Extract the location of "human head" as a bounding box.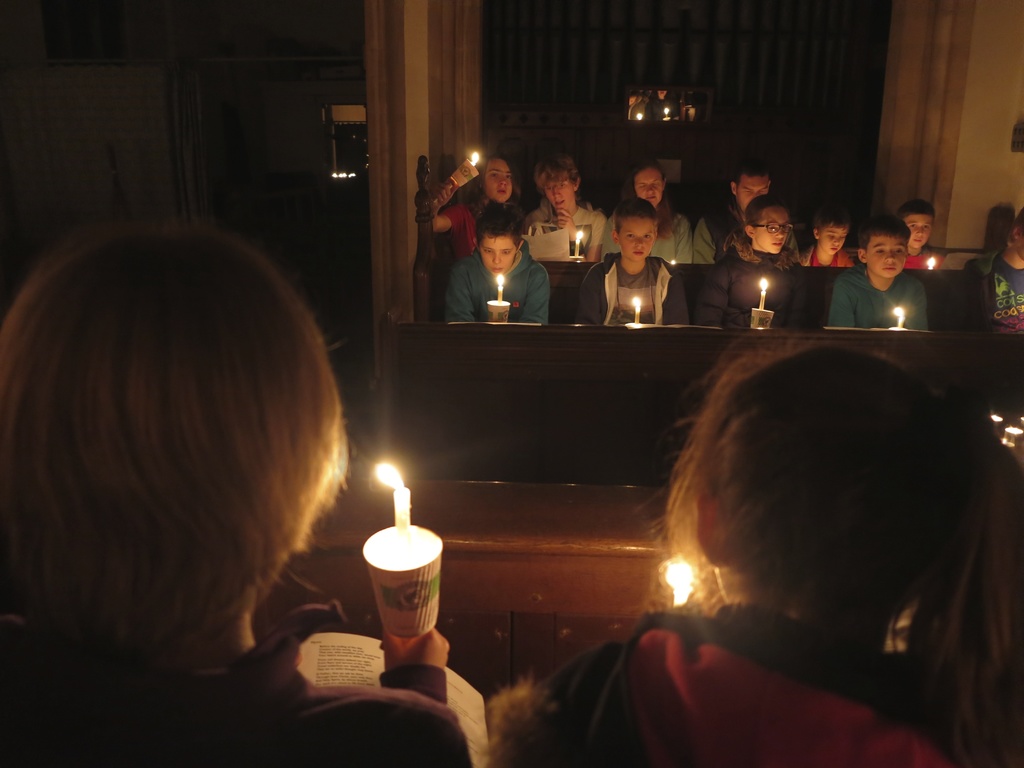
bbox(611, 197, 655, 261).
